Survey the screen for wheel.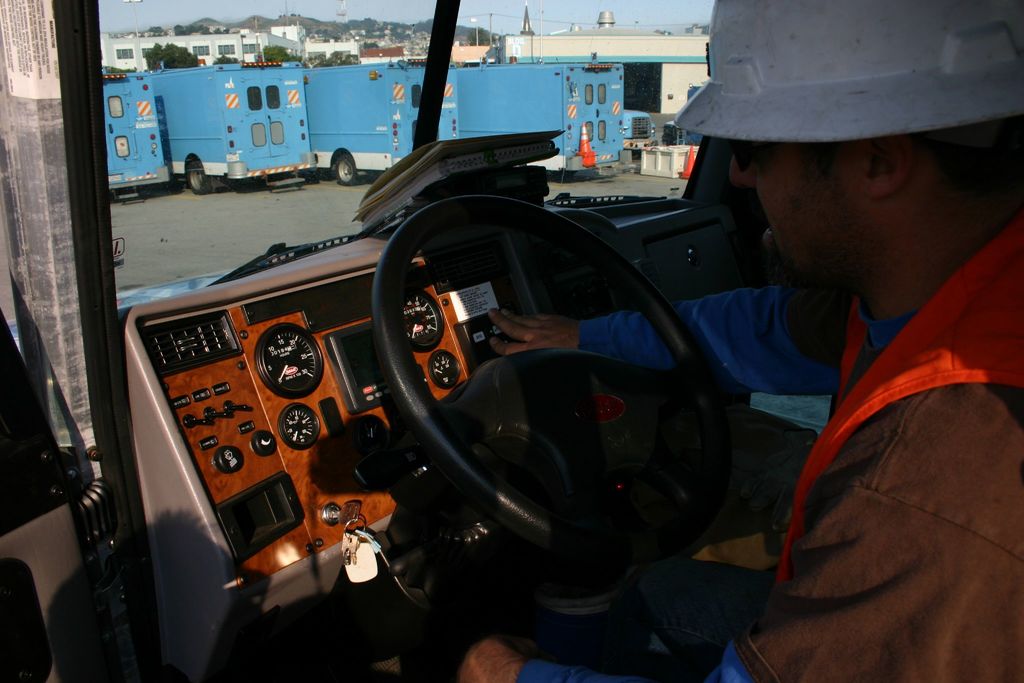
Survey found: l=188, t=160, r=215, b=199.
